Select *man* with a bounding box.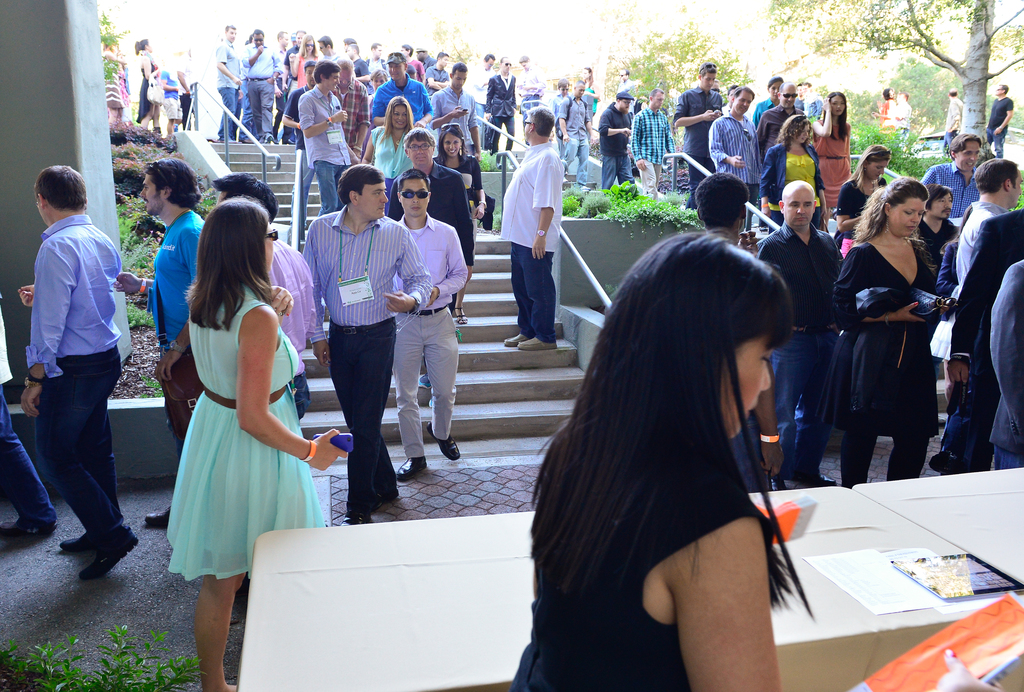
pyautogui.locateOnScreen(394, 167, 472, 484).
